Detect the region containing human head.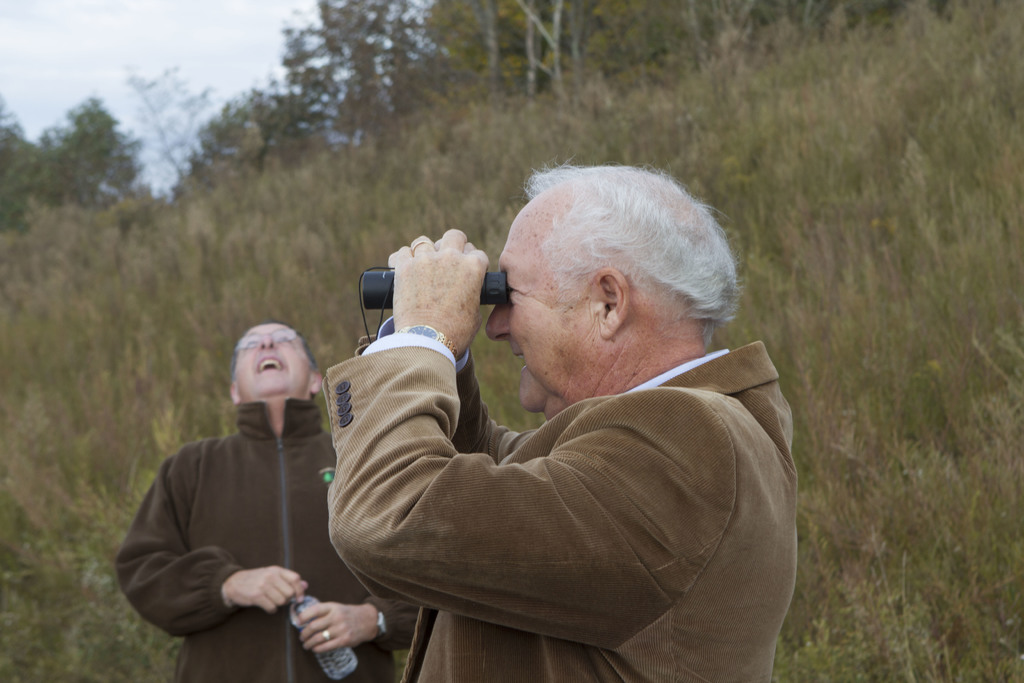
locate(481, 163, 741, 404).
